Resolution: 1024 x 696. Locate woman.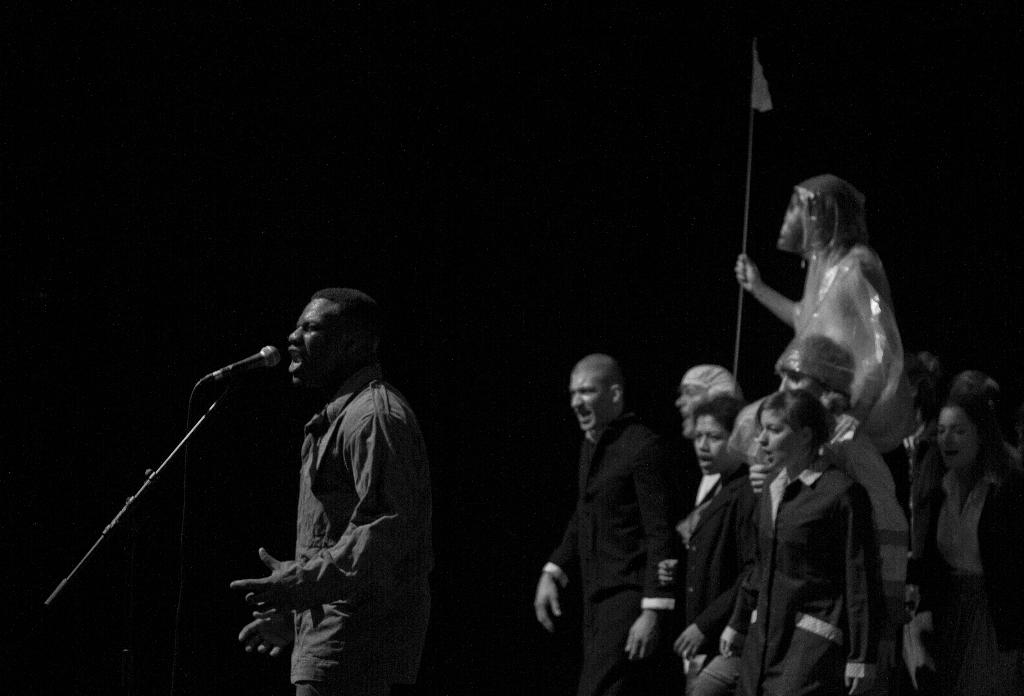
crop(717, 392, 883, 695).
